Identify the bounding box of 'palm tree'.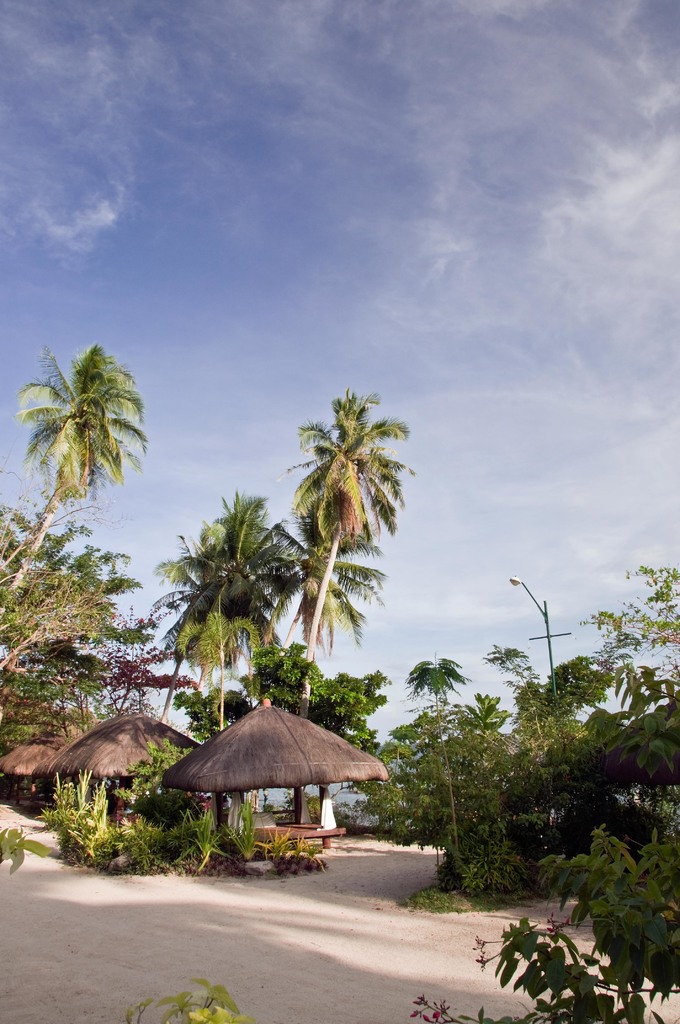
crop(285, 375, 427, 712).
